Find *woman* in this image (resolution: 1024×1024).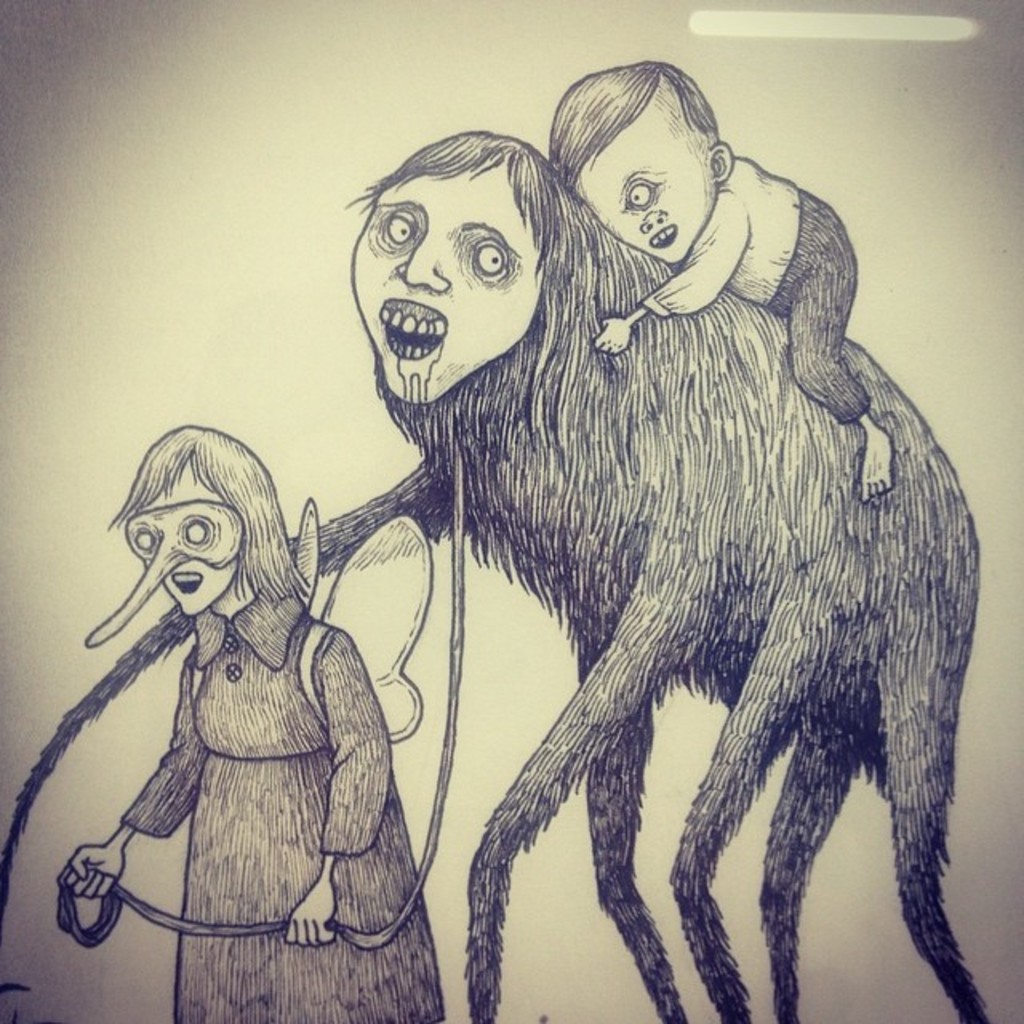
<region>67, 426, 448, 1022</region>.
